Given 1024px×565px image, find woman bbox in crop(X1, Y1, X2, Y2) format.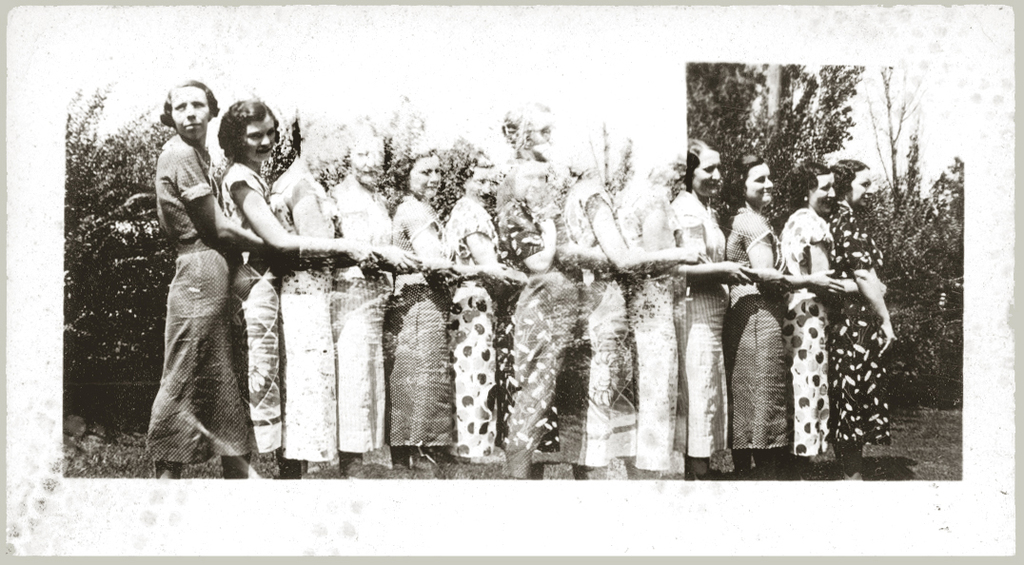
crop(772, 161, 886, 481).
